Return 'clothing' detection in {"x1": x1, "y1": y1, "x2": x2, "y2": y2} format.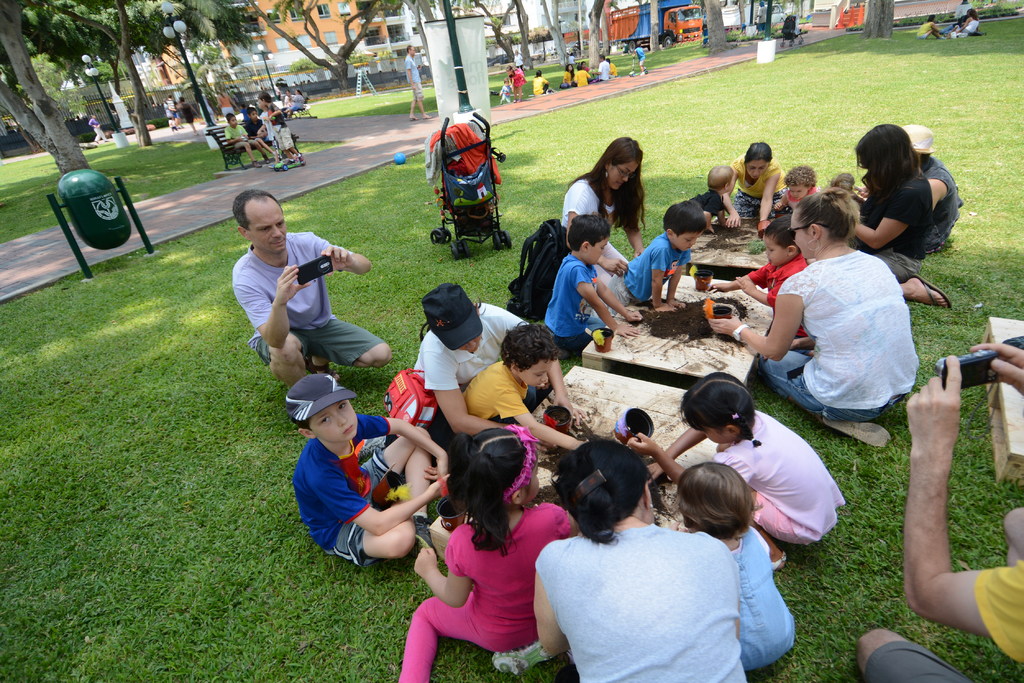
{"x1": 224, "y1": 125, "x2": 245, "y2": 152}.
